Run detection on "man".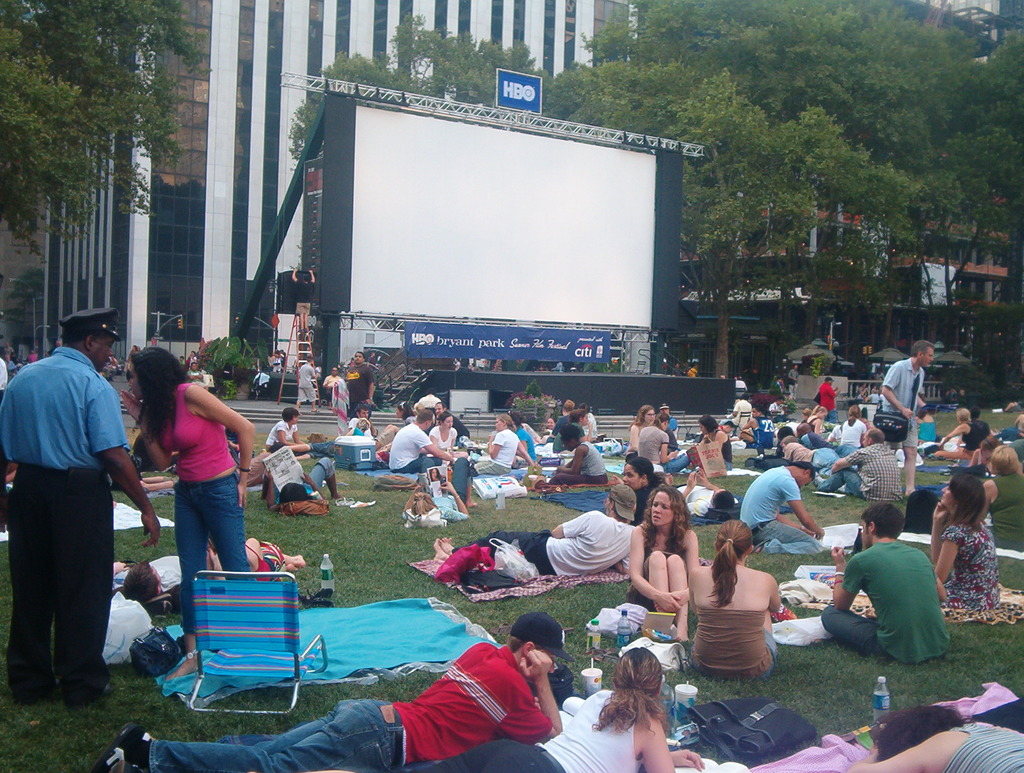
Result: (x1=421, y1=396, x2=437, y2=425).
